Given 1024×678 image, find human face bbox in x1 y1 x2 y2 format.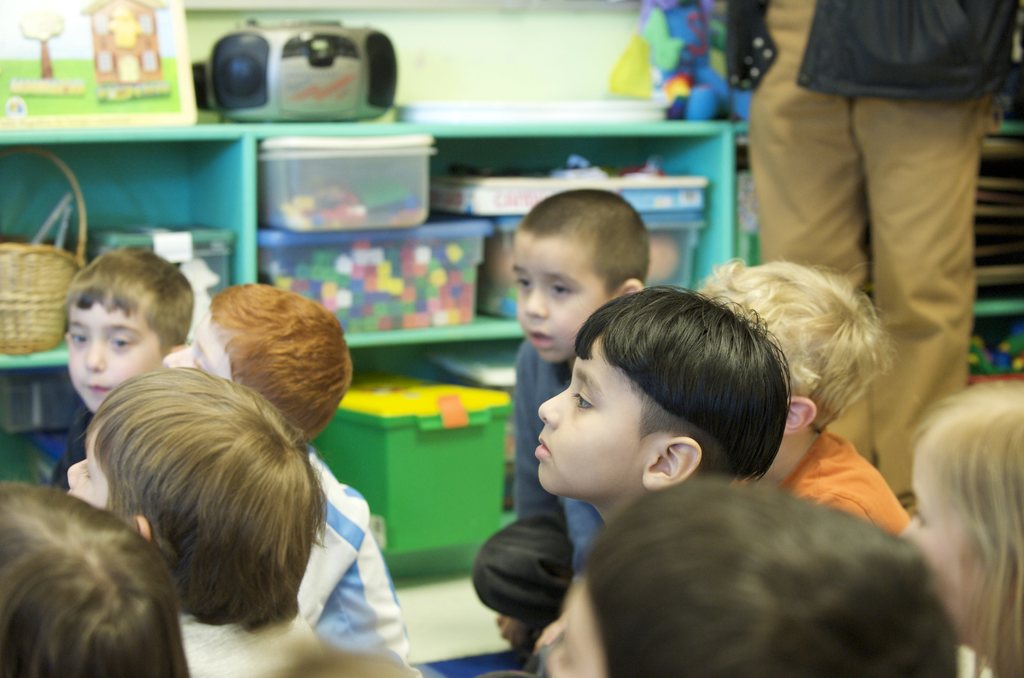
510 228 604 365.
